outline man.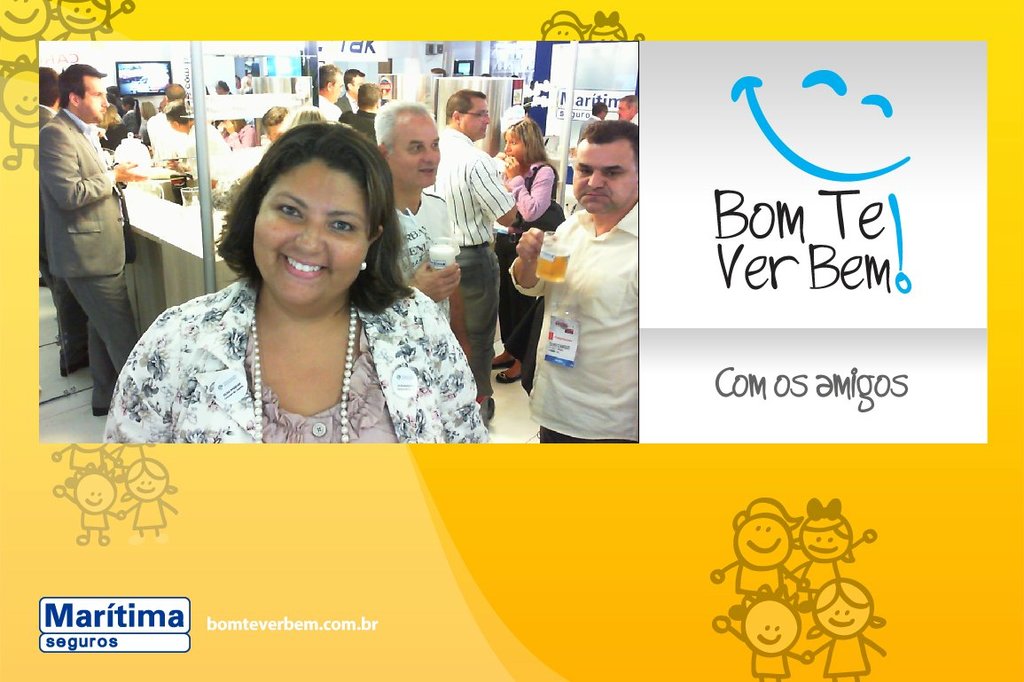
Outline: rect(609, 88, 639, 129).
